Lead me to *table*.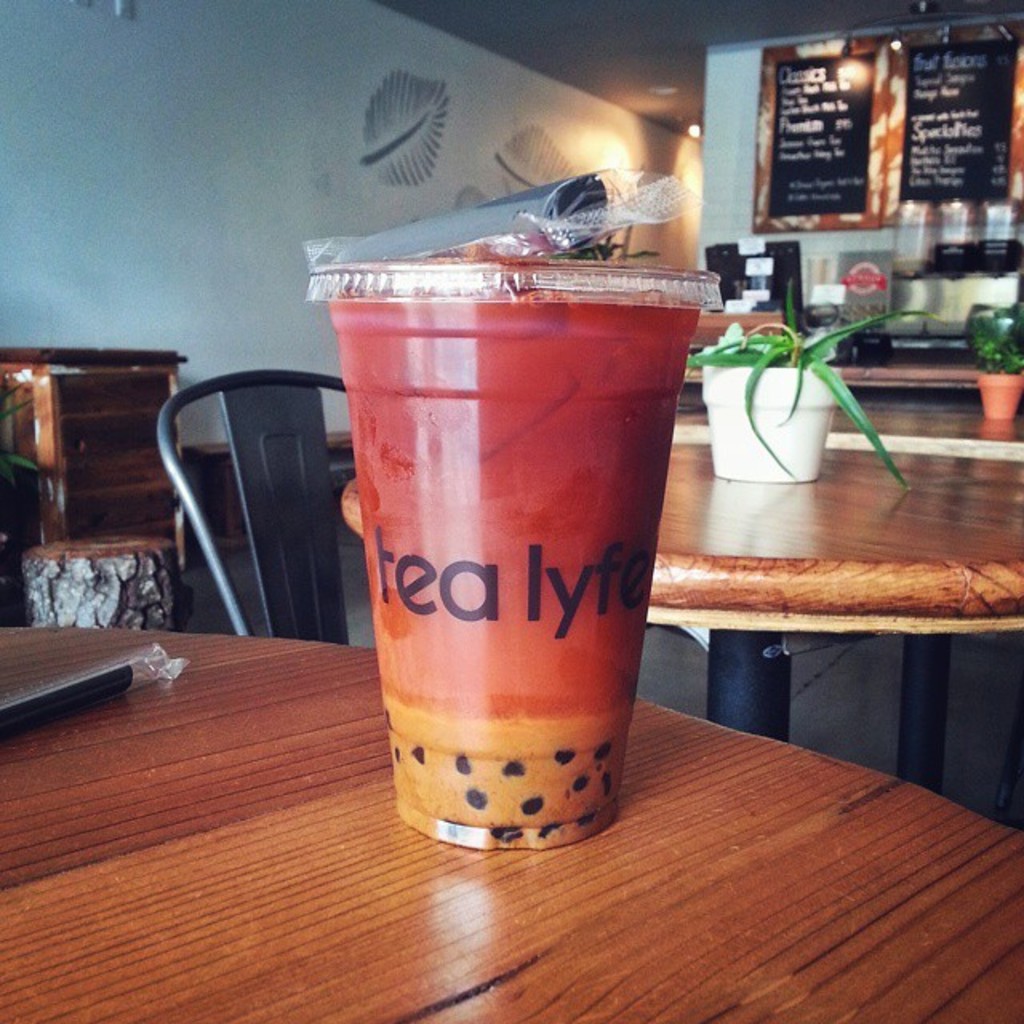
Lead to 686 304 1022 408.
